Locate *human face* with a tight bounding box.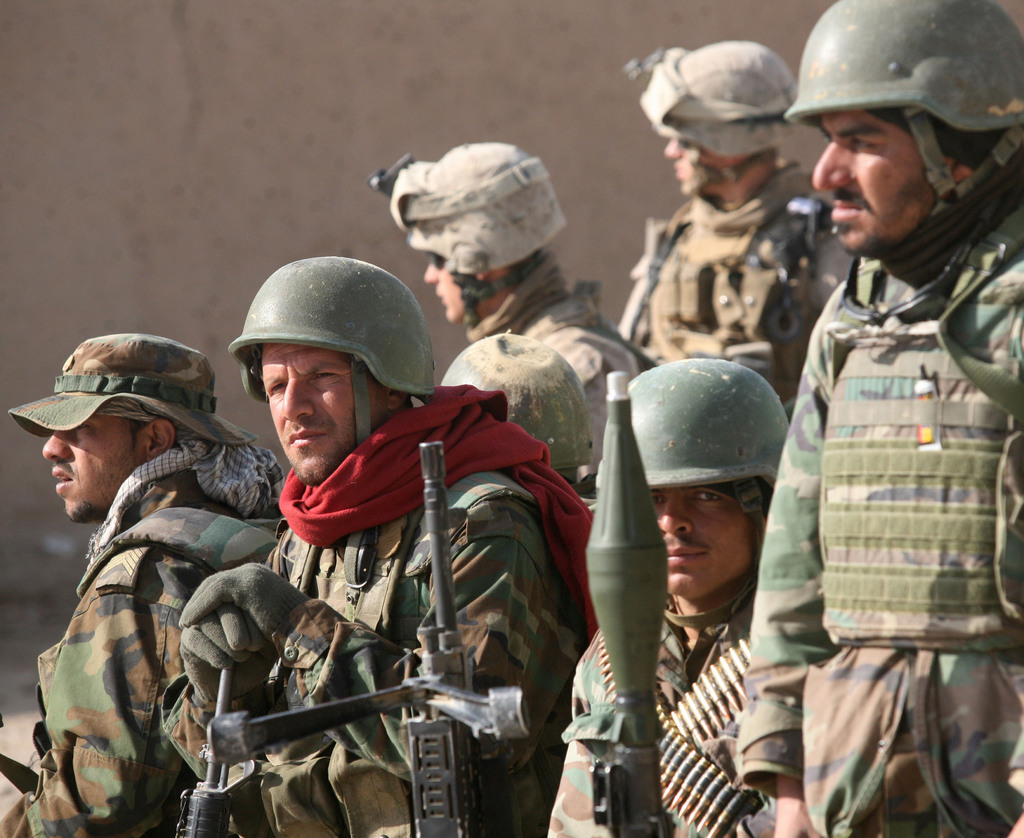
[left=649, top=479, right=760, bottom=599].
